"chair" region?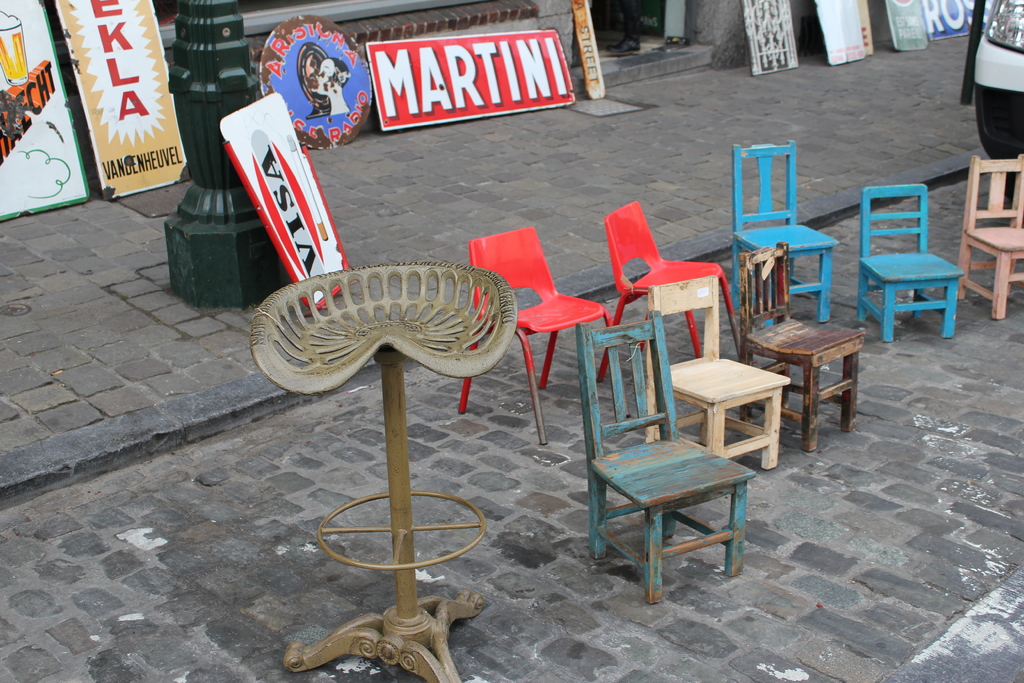
Rect(733, 237, 863, 450)
